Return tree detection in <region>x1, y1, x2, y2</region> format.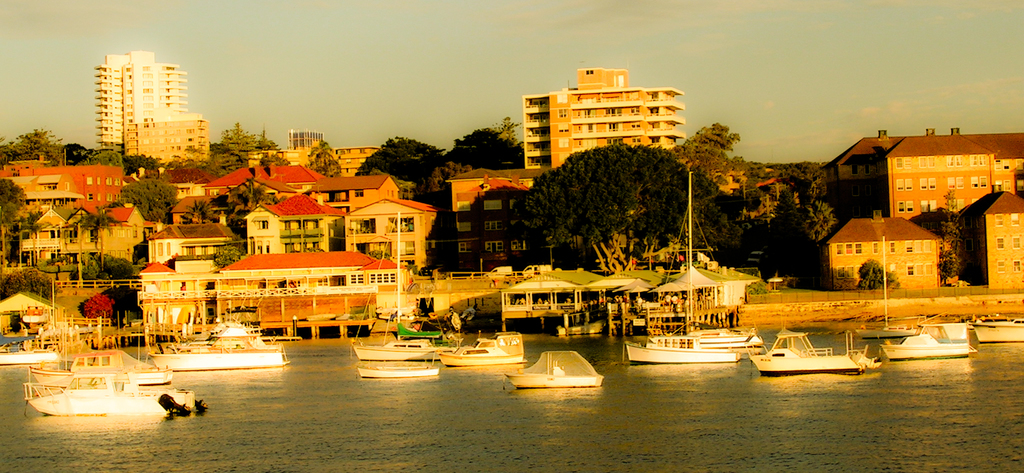
<region>350, 129, 439, 238</region>.
